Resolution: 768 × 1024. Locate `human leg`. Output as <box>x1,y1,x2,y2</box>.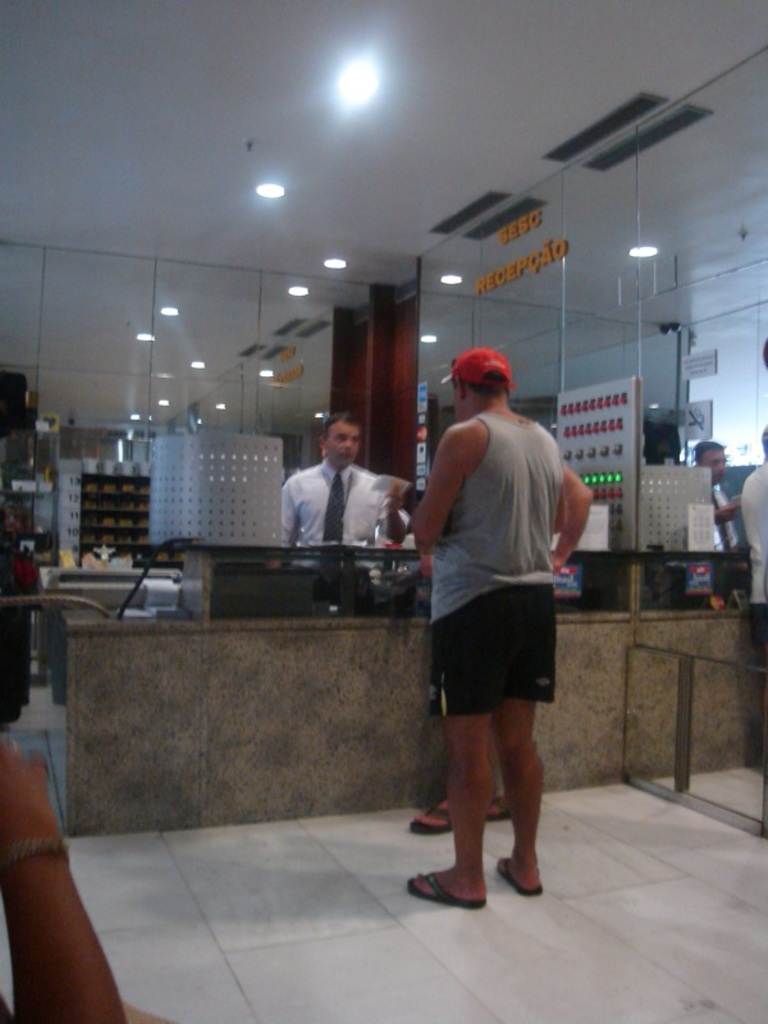
<box>397,567,508,908</box>.
